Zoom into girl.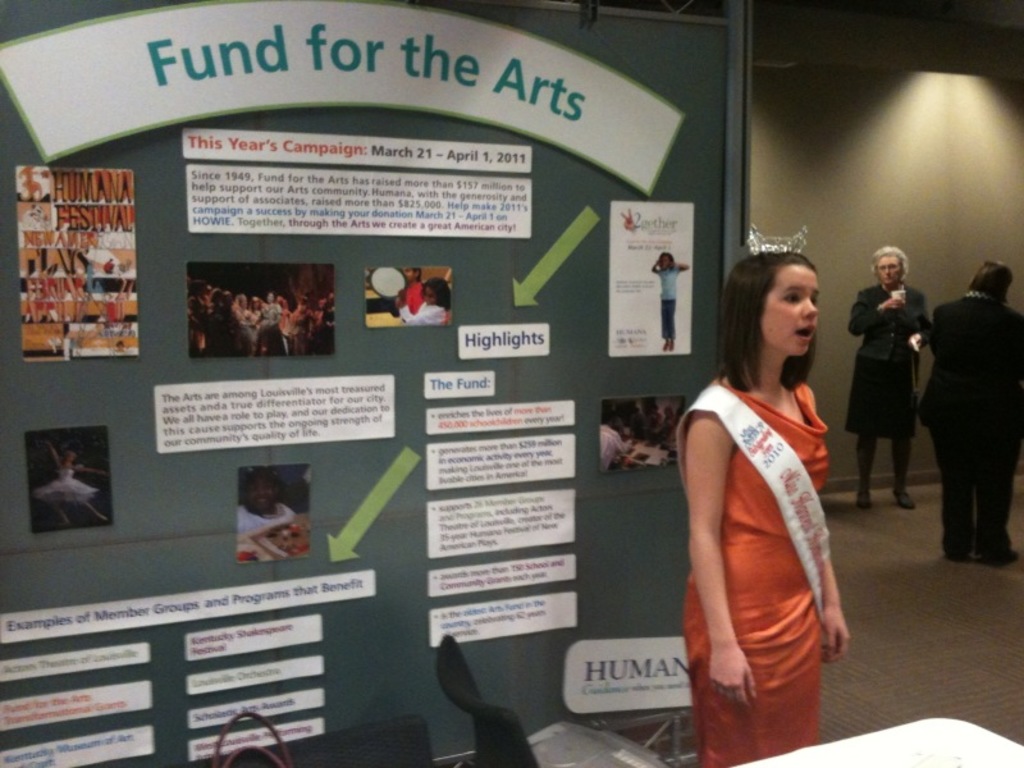
Zoom target: (676,225,851,767).
